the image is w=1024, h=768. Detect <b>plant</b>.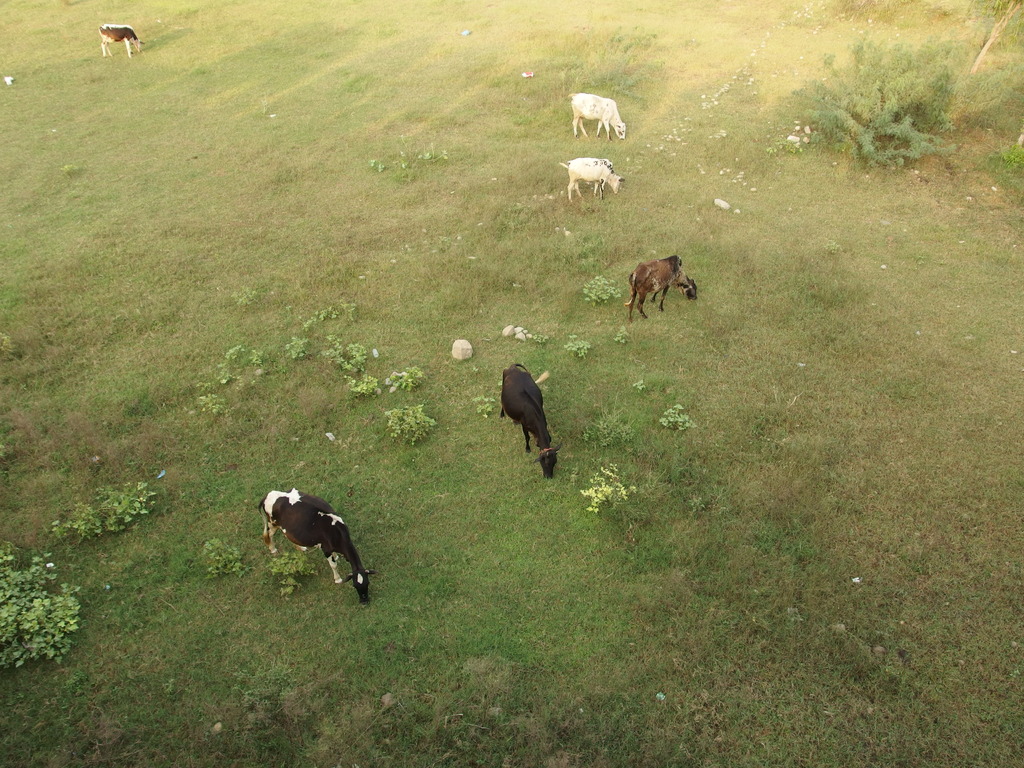
Detection: {"x1": 284, "y1": 333, "x2": 308, "y2": 360}.
